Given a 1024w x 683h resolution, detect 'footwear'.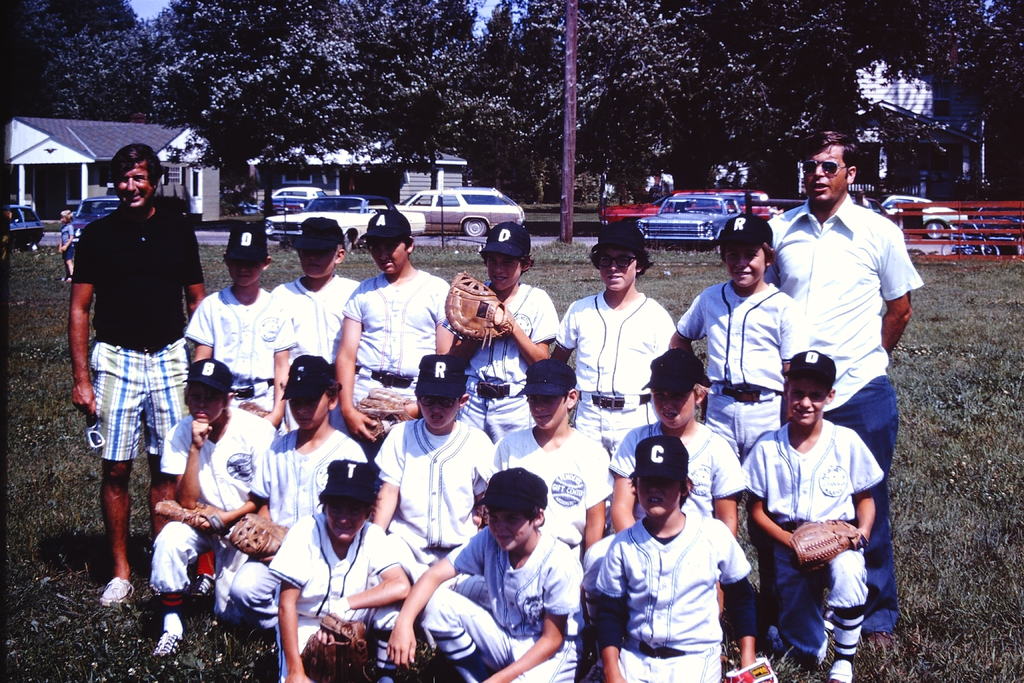
(152, 627, 187, 661).
